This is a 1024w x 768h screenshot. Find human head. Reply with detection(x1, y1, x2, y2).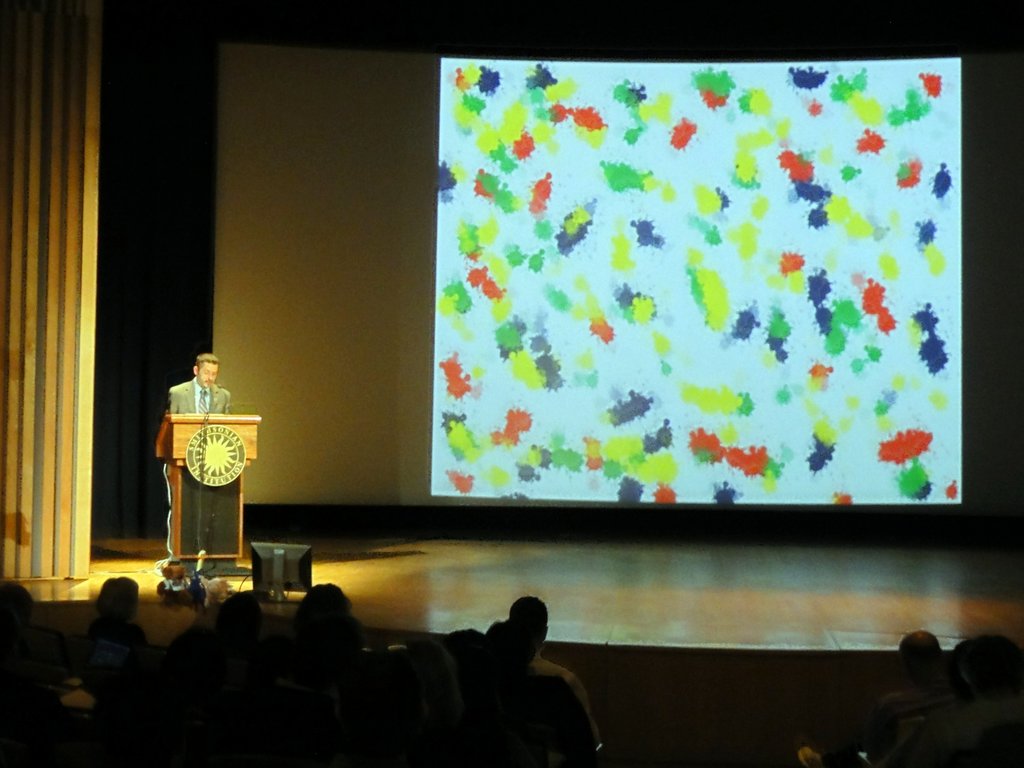
detection(188, 358, 225, 391).
